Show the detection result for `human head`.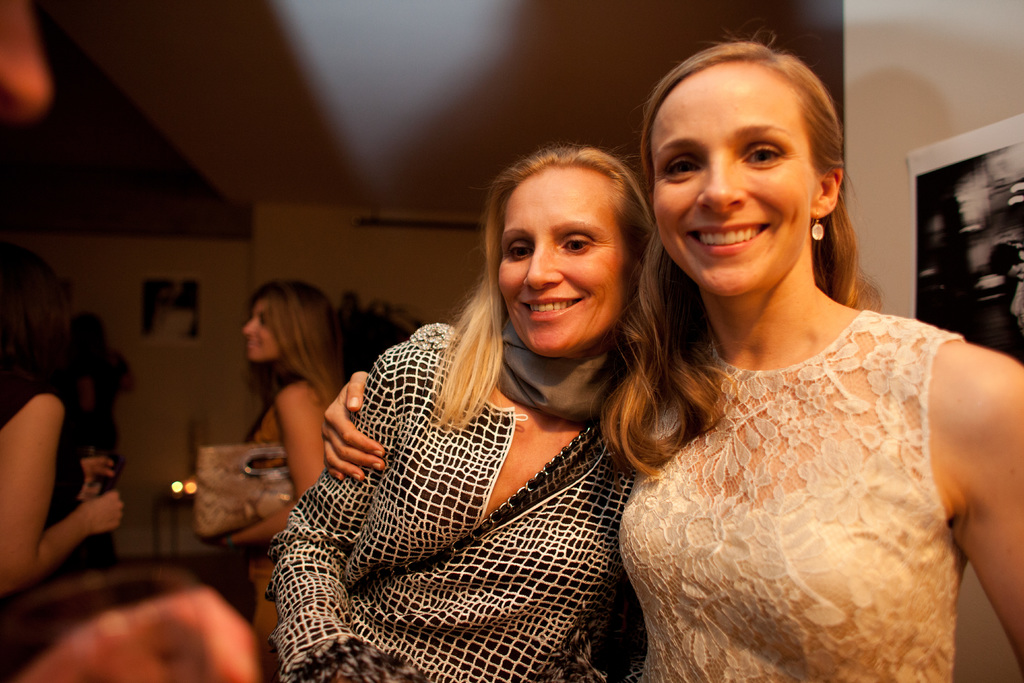
crop(491, 146, 661, 361).
